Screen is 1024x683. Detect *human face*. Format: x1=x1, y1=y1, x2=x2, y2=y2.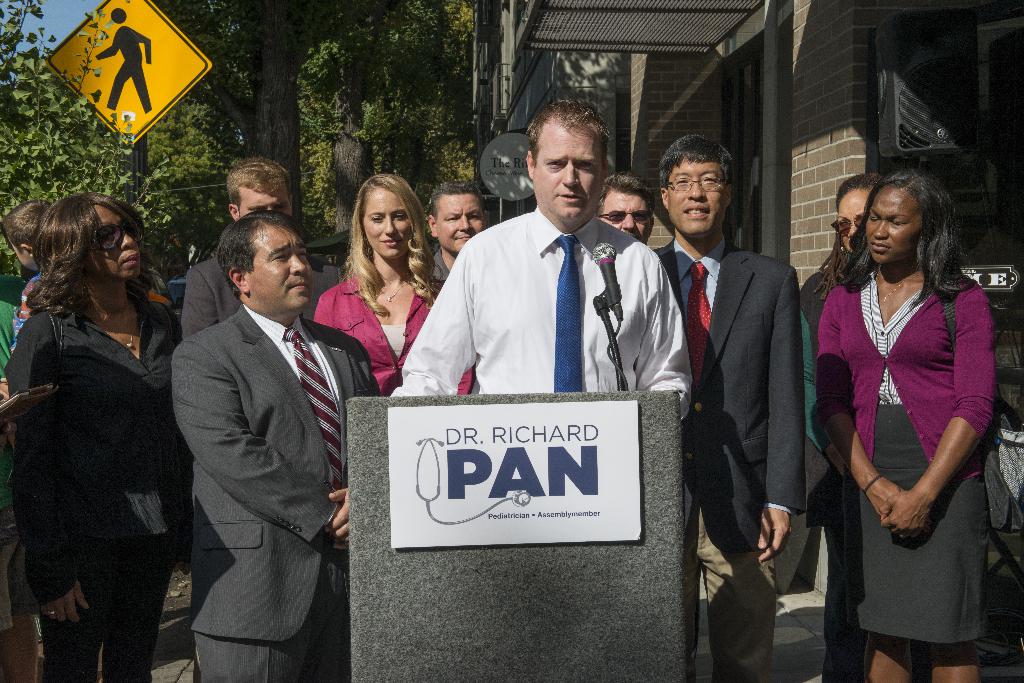
x1=531, y1=117, x2=597, y2=225.
